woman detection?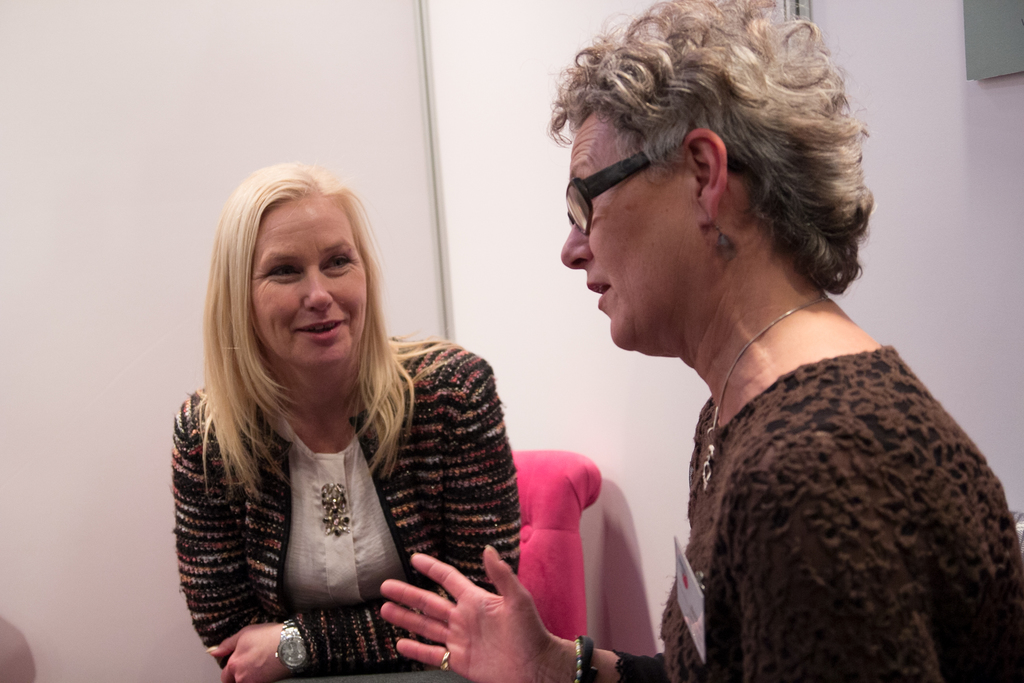
left=160, top=140, right=551, bottom=678
